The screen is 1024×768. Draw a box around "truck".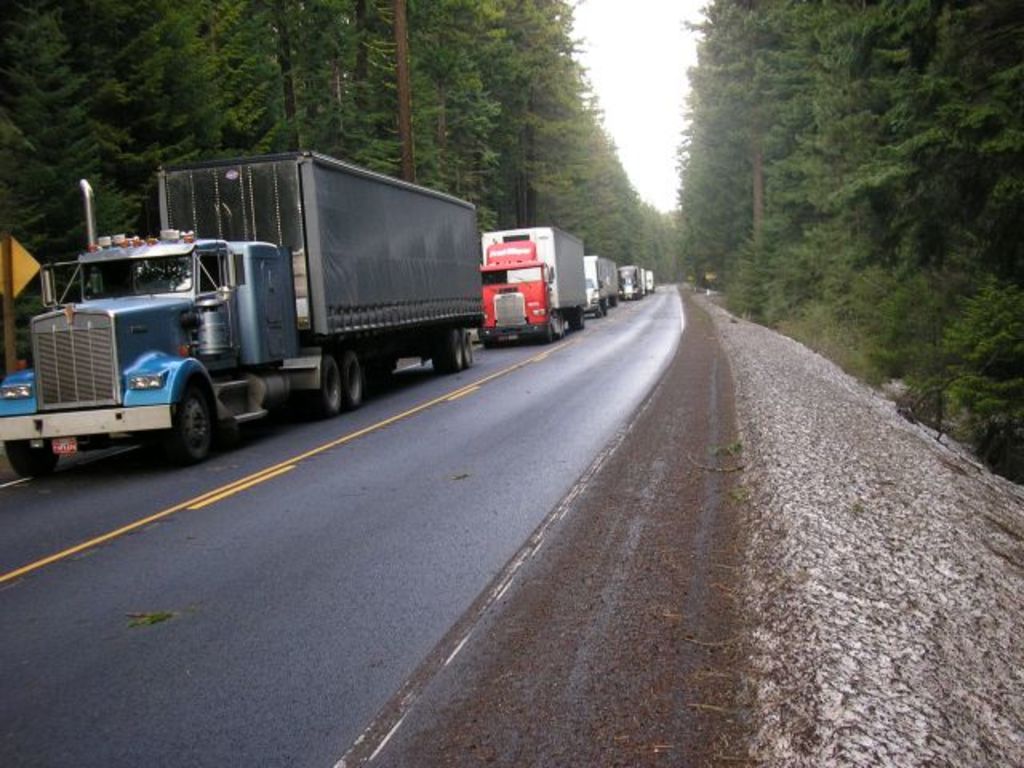
x1=6, y1=149, x2=491, y2=467.
